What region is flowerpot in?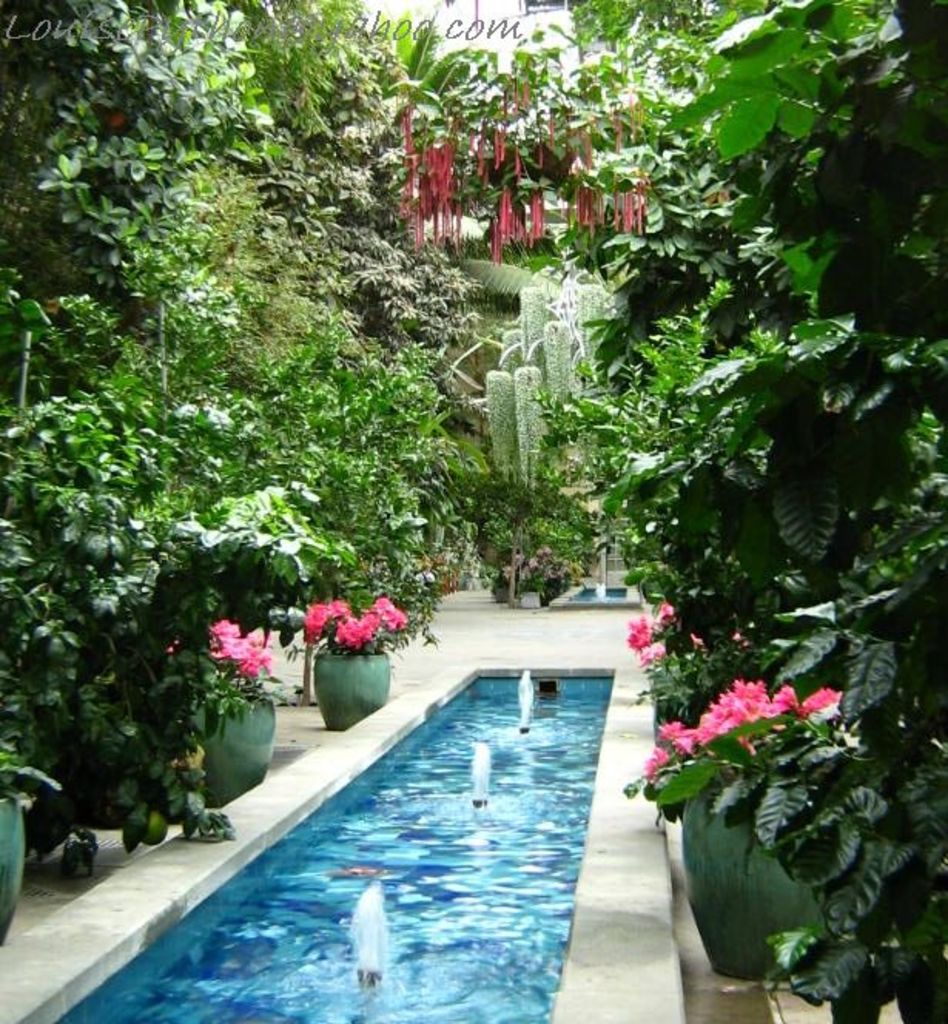
detection(185, 691, 279, 808).
